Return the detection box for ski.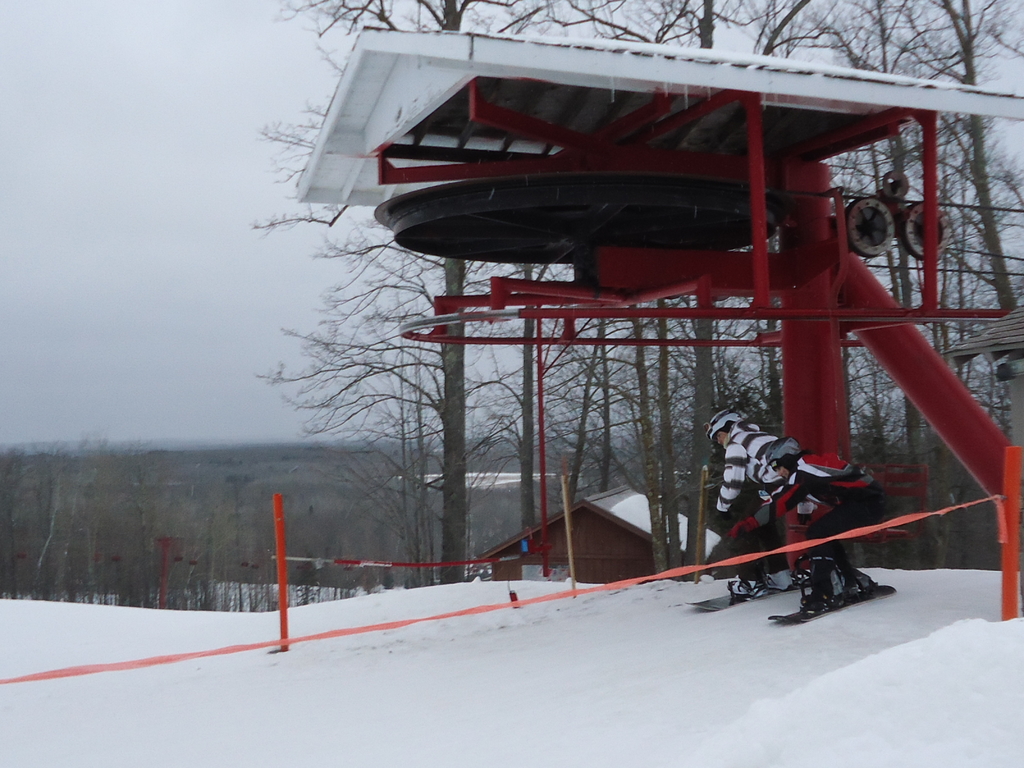
{"x1": 760, "y1": 576, "x2": 903, "y2": 630}.
